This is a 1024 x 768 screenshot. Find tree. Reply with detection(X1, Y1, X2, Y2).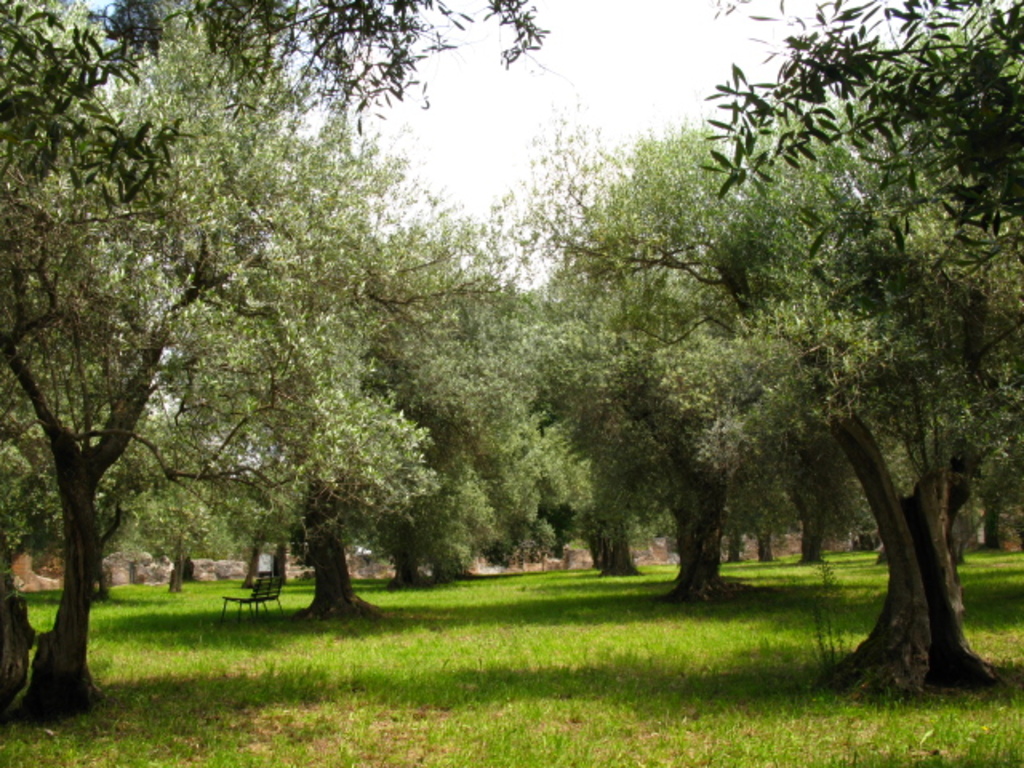
detection(2, 0, 546, 240).
